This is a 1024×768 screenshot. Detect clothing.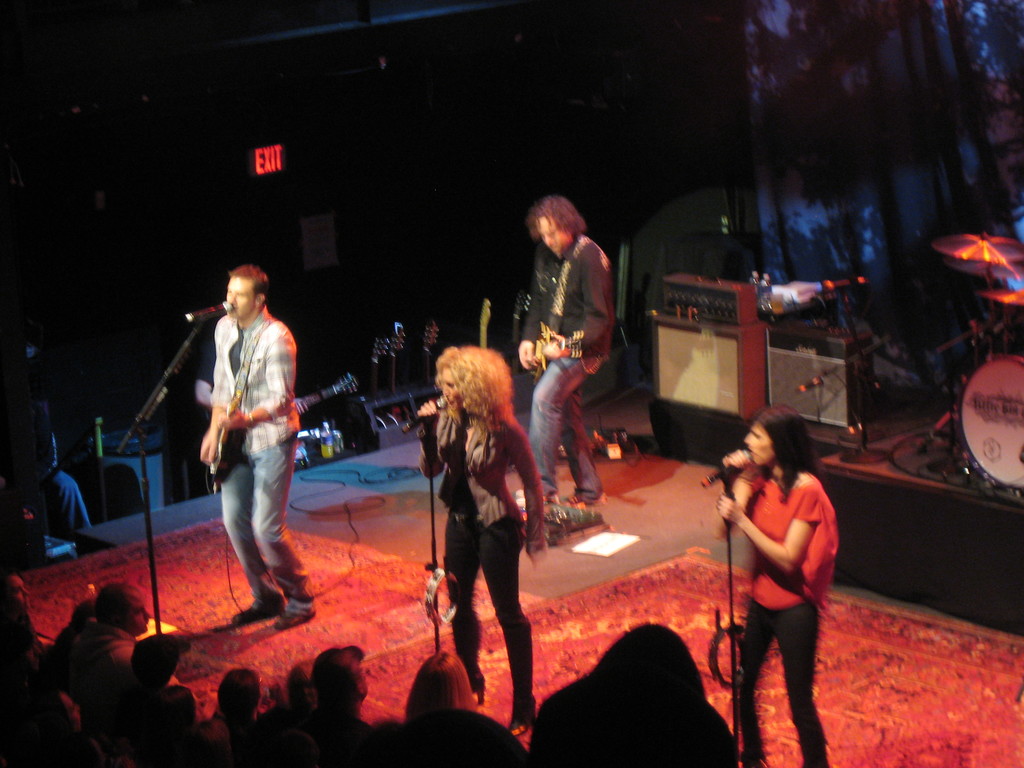
Rect(540, 211, 572, 257).
